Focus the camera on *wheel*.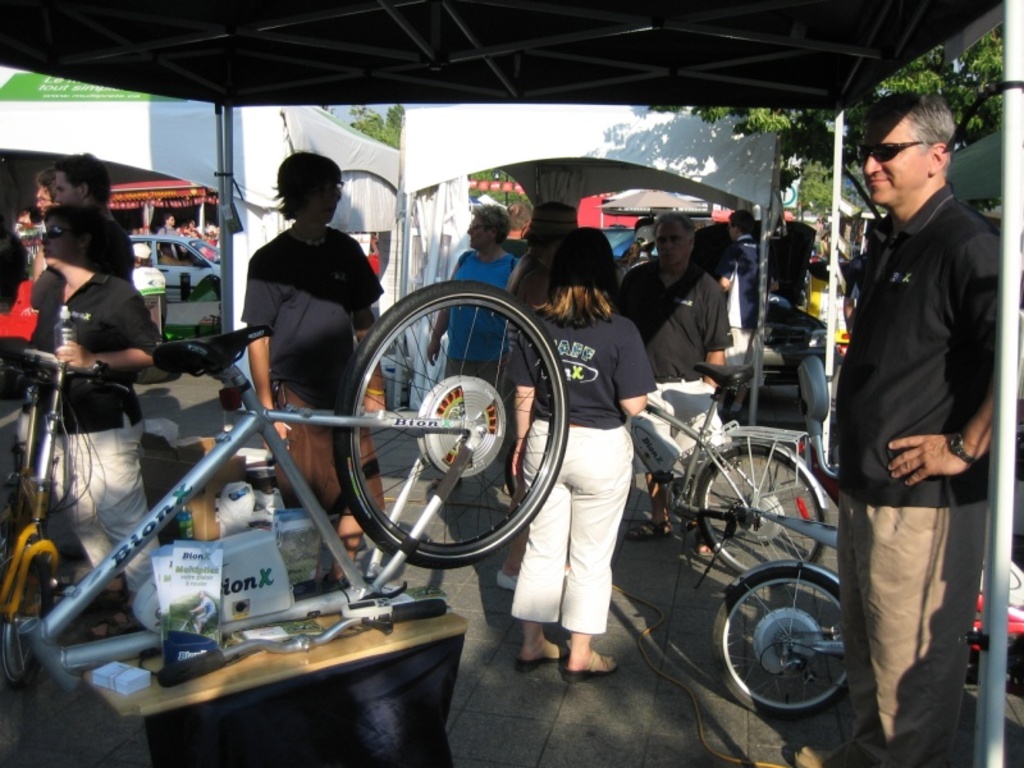
Focus region: [left=324, top=279, right=573, bottom=573].
